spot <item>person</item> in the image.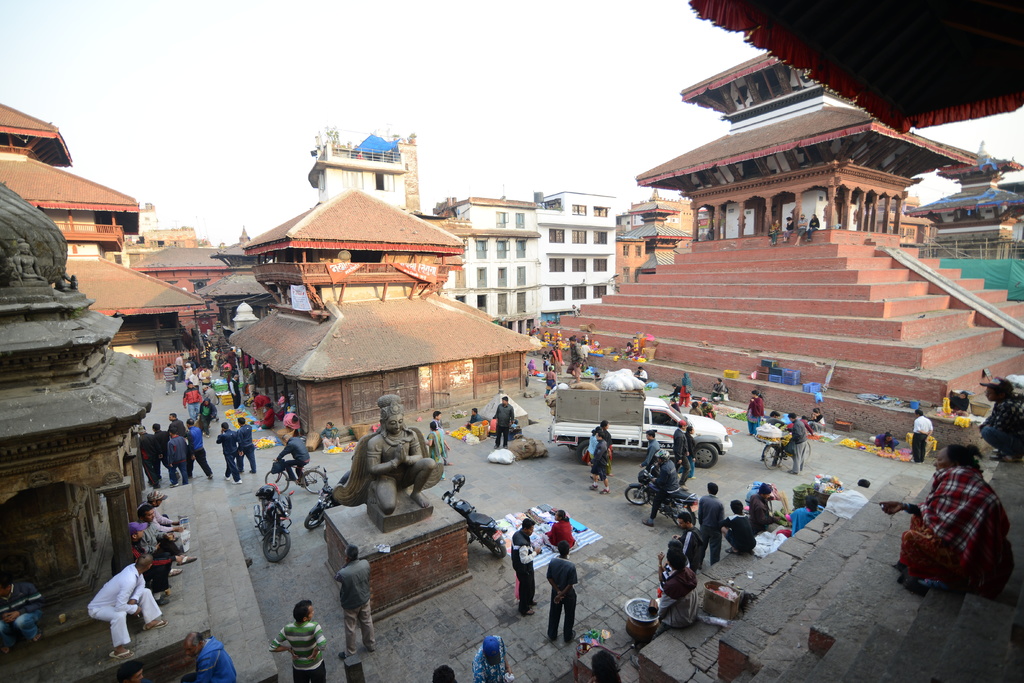
<item>person</item> found at bbox=[204, 378, 224, 415].
